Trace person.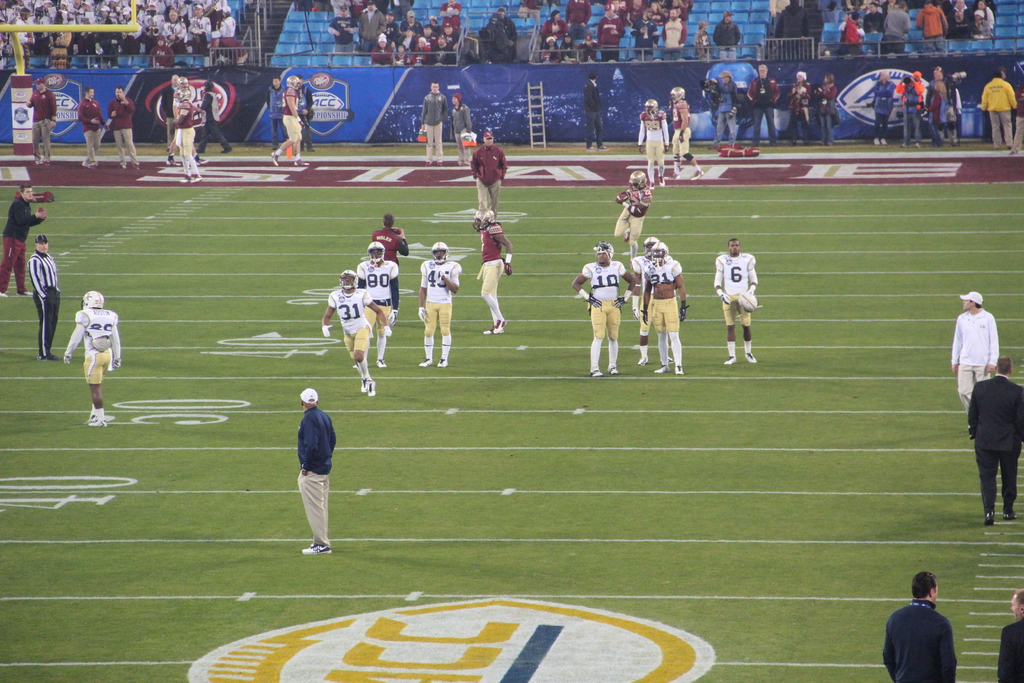
Traced to region(584, 71, 604, 158).
